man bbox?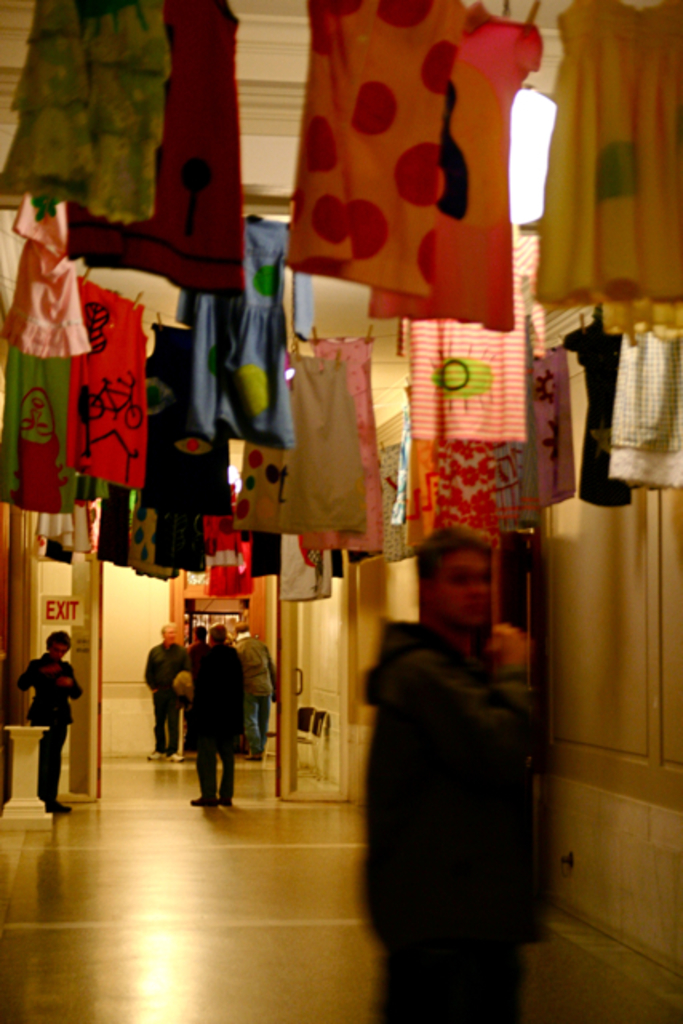
detection(232, 611, 275, 763)
